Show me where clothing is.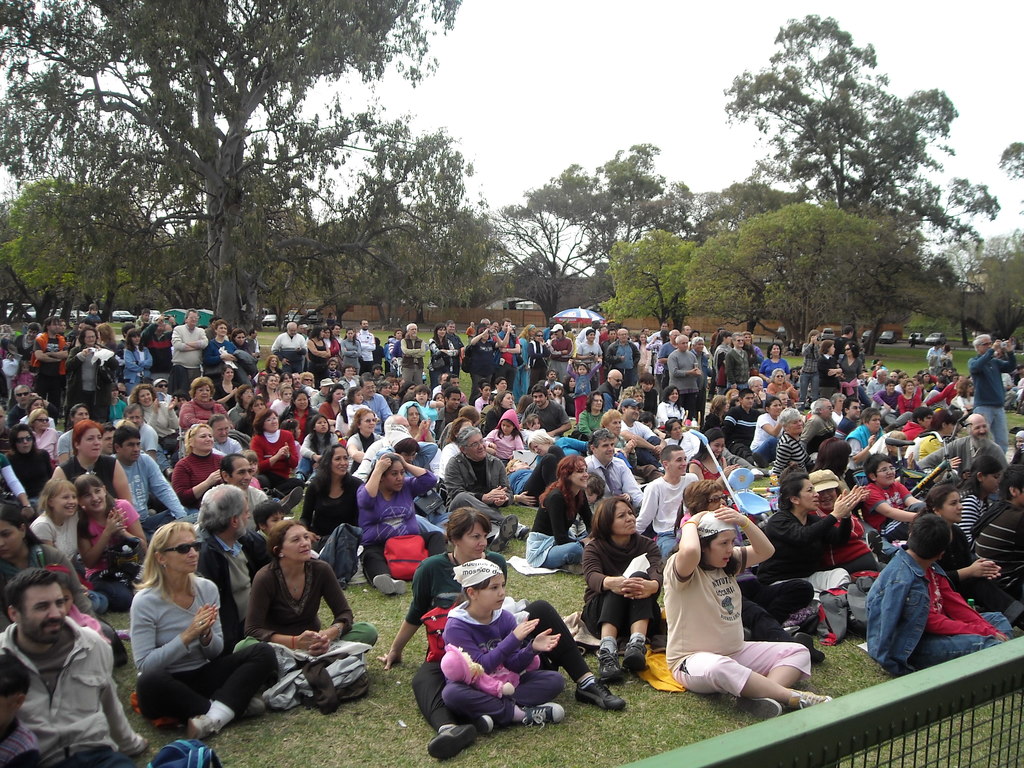
clothing is at detection(356, 464, 447, 586).
